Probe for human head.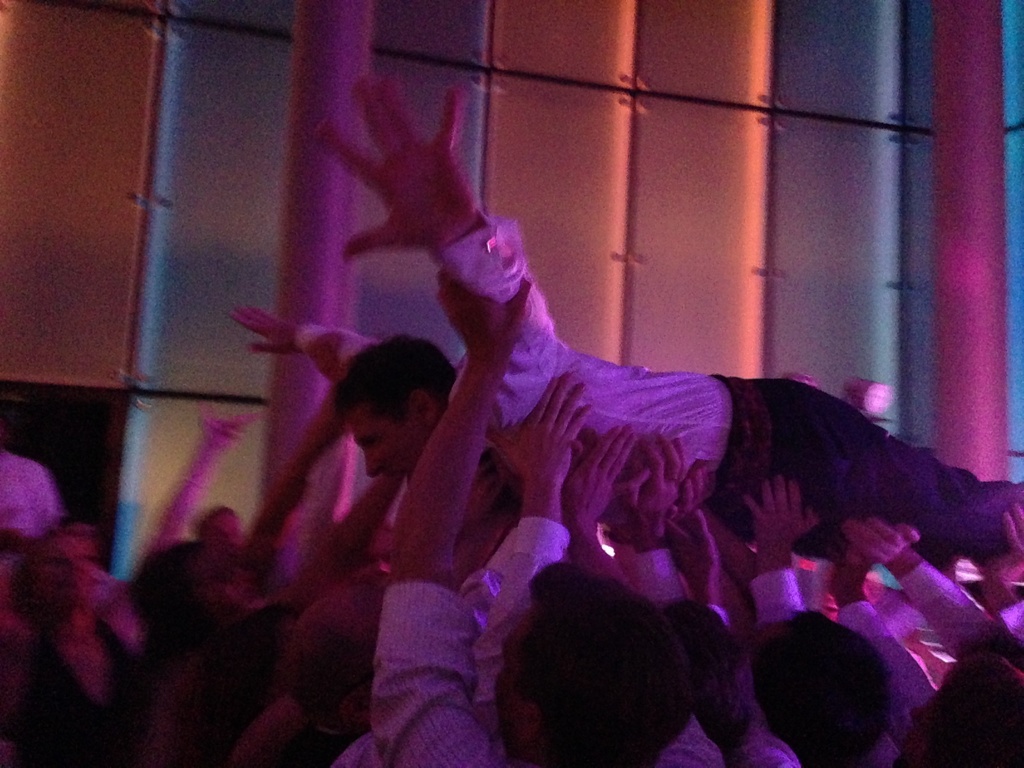
Probe result: box(358, 339, 457, 483).
